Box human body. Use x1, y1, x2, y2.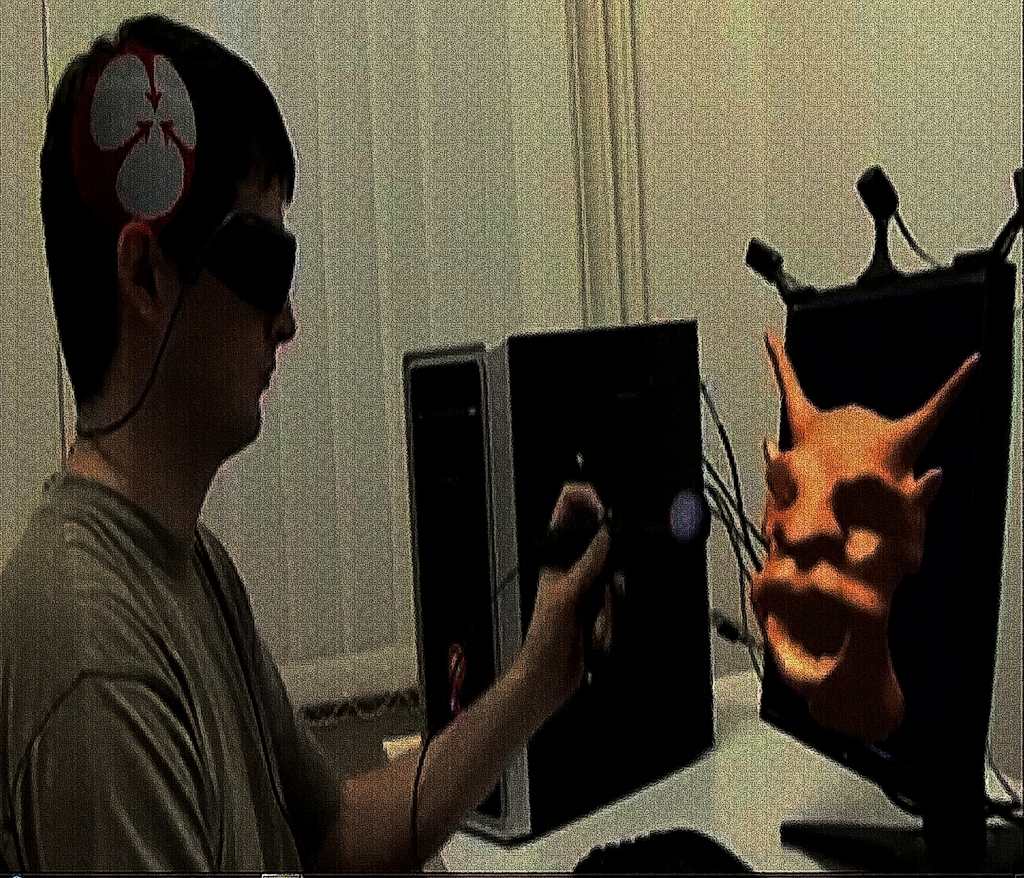
58, 41, 488, 877.
